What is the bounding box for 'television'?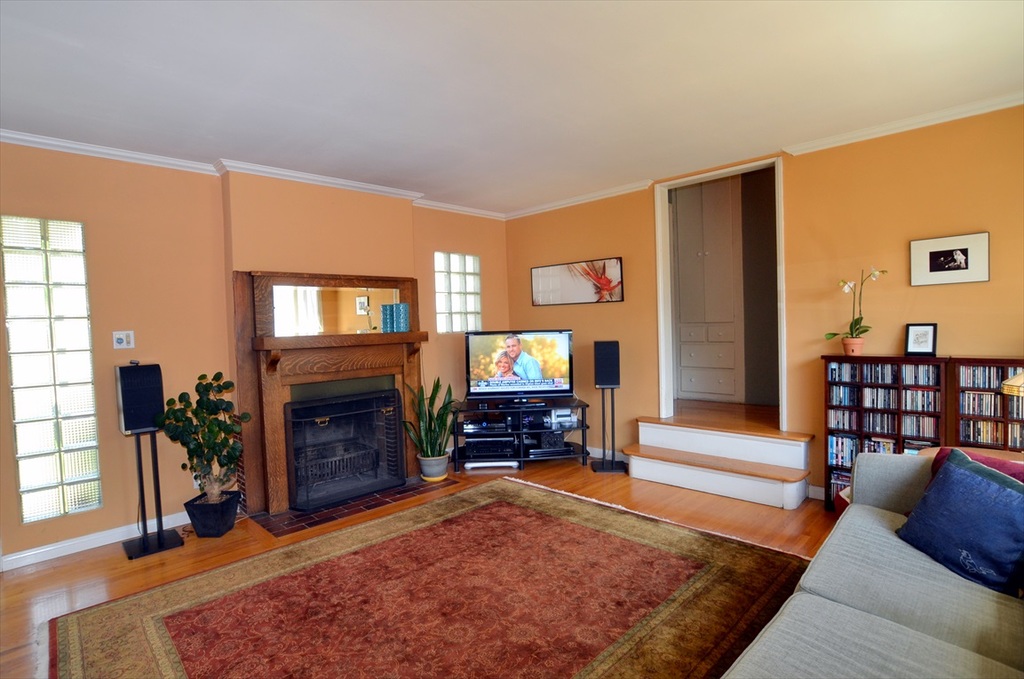
x1=465 y1=329 x2=571 y2=409.
